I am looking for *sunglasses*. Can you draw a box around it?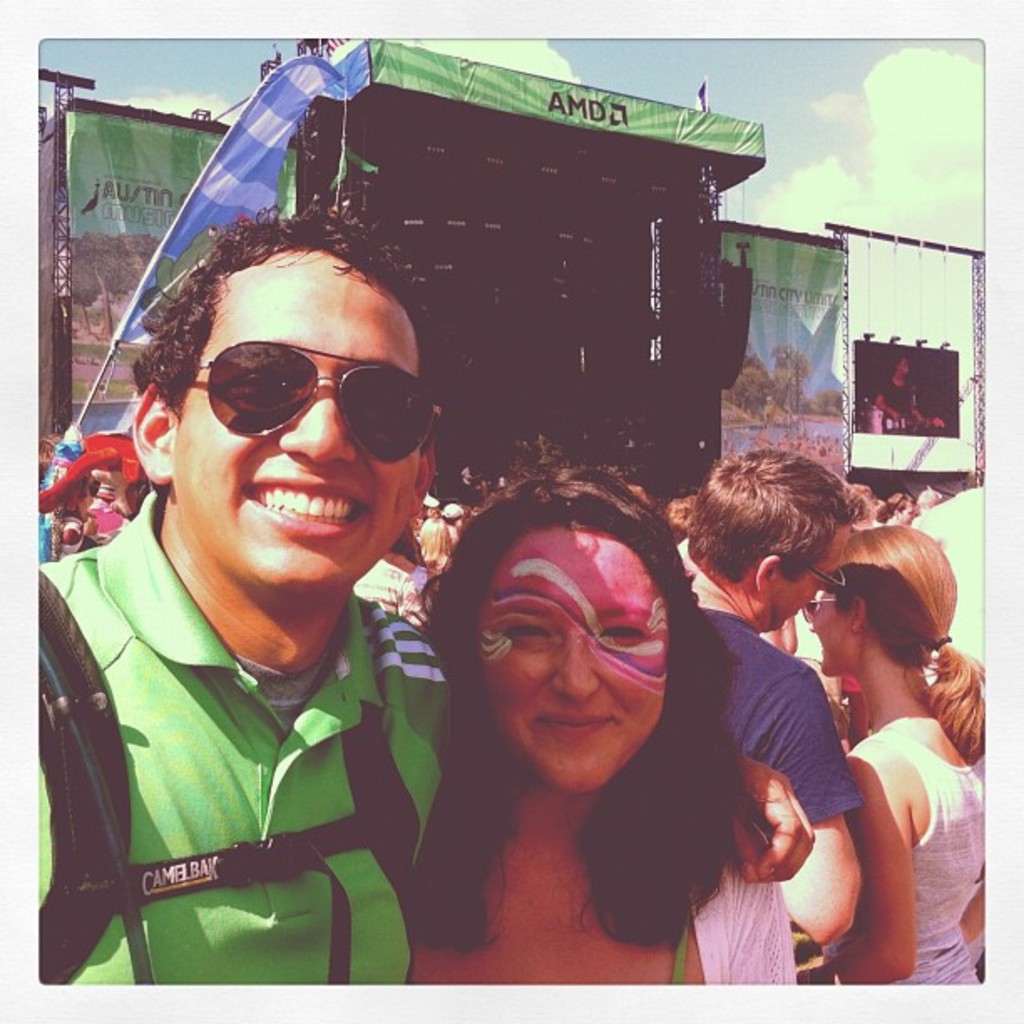
Sure, the bounding box is x1=798, y1=599, x2=842, y2=622.
